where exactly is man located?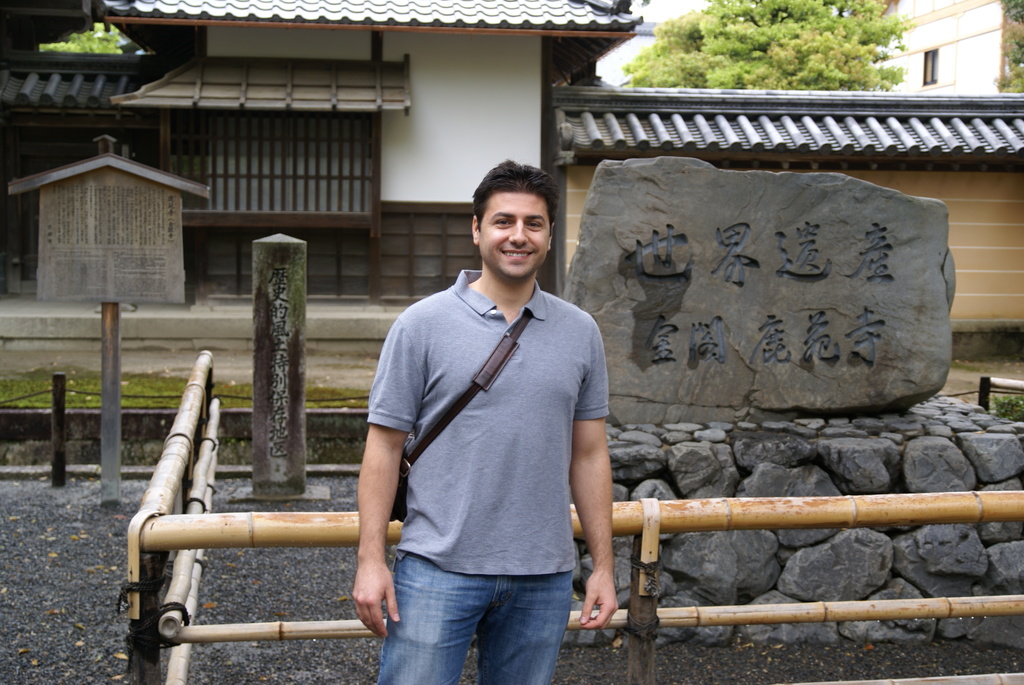
Its bounding box is select_region(359, 160, 620, 684).
